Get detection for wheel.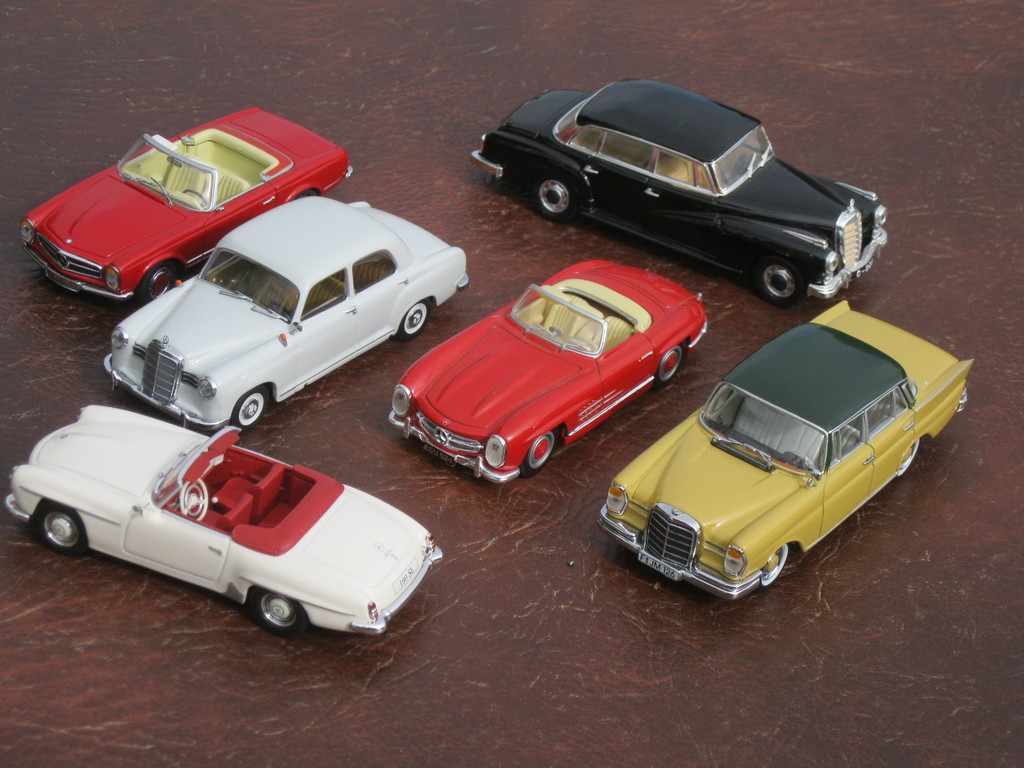
Detection: l=135, t=261, r=177, b=305.
